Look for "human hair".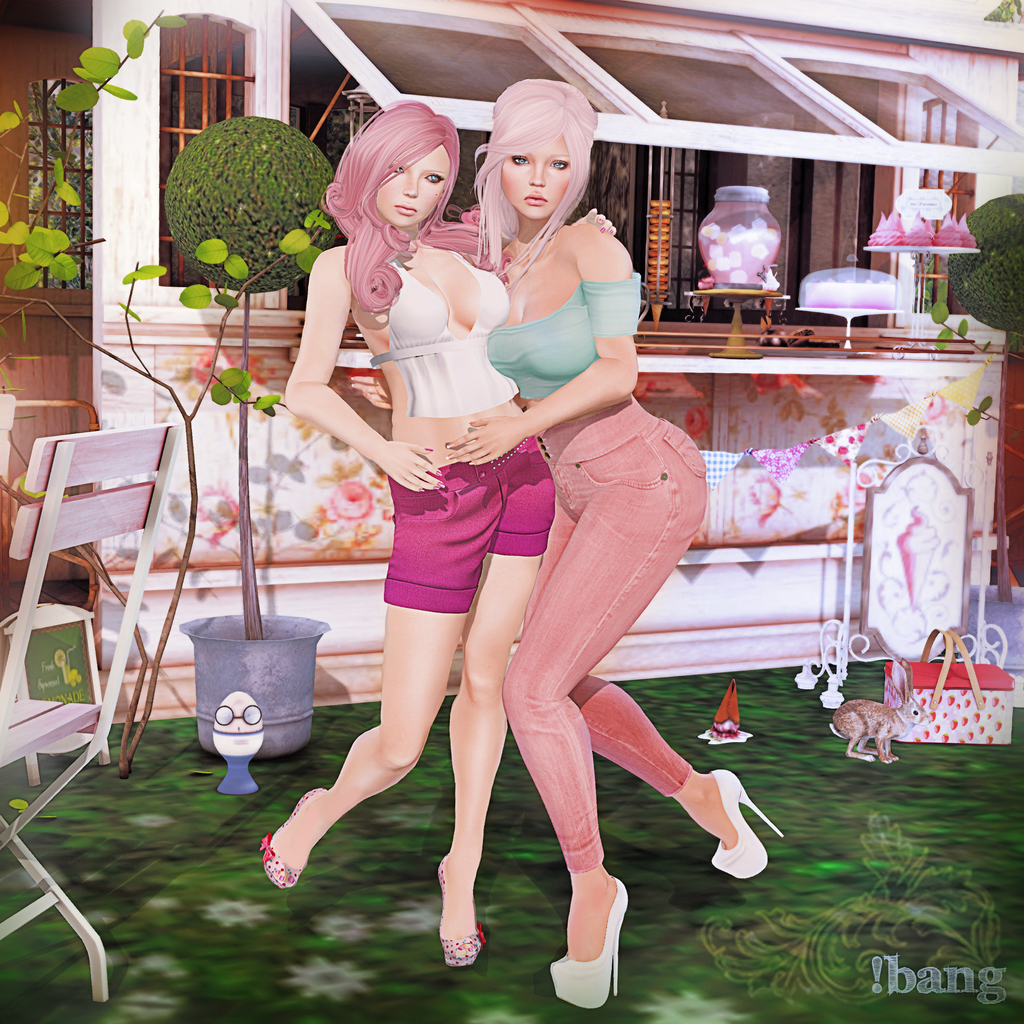
Found: [482,86,605,245].
